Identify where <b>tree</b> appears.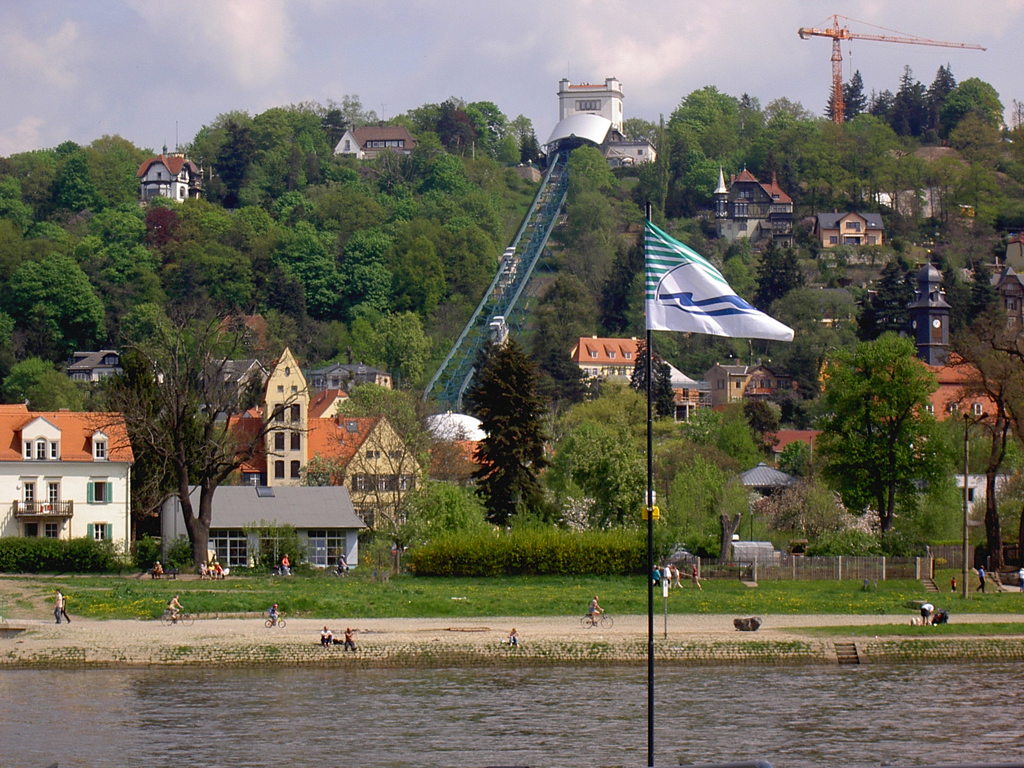
Appears at 941, 284, 1023, 575.
